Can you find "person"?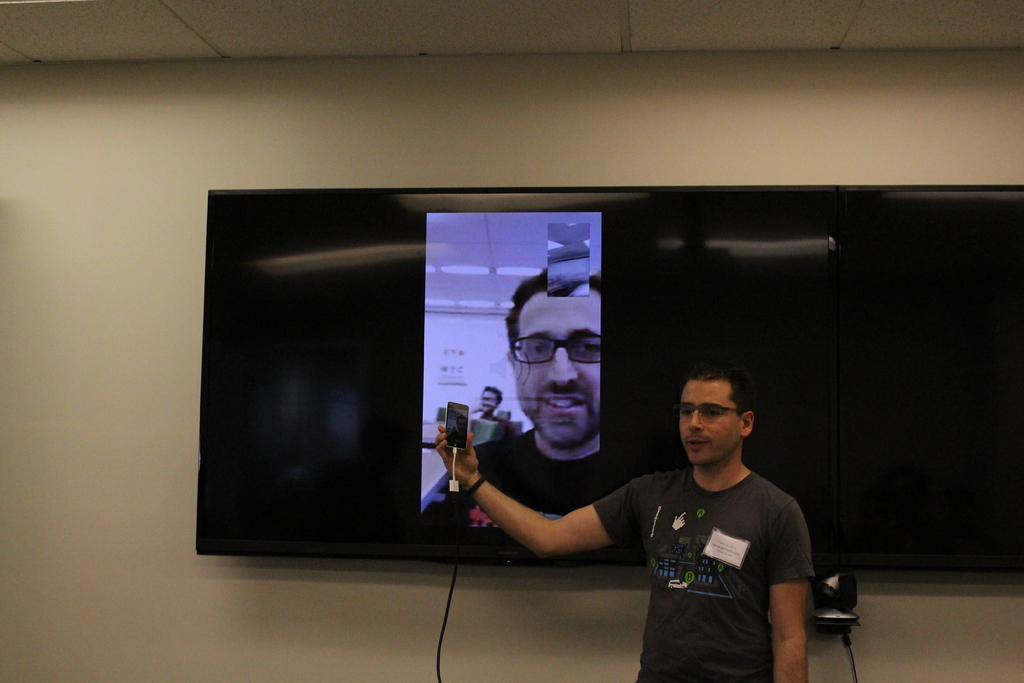
Yes, bounding box: crop(426, 260, 606, 527).
